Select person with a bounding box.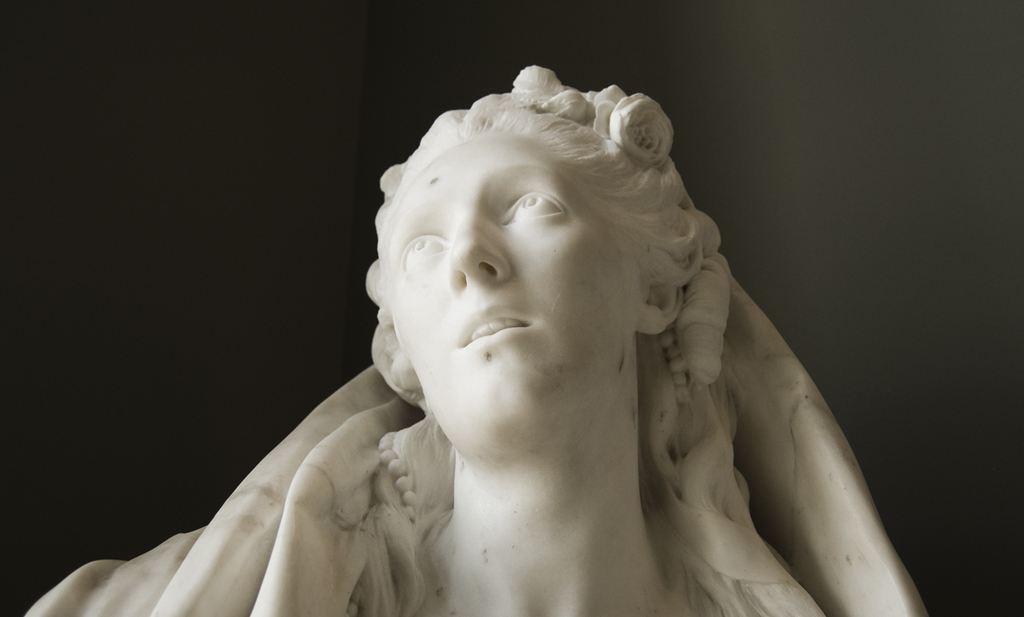
bbox(46, 68, 862, 602).
